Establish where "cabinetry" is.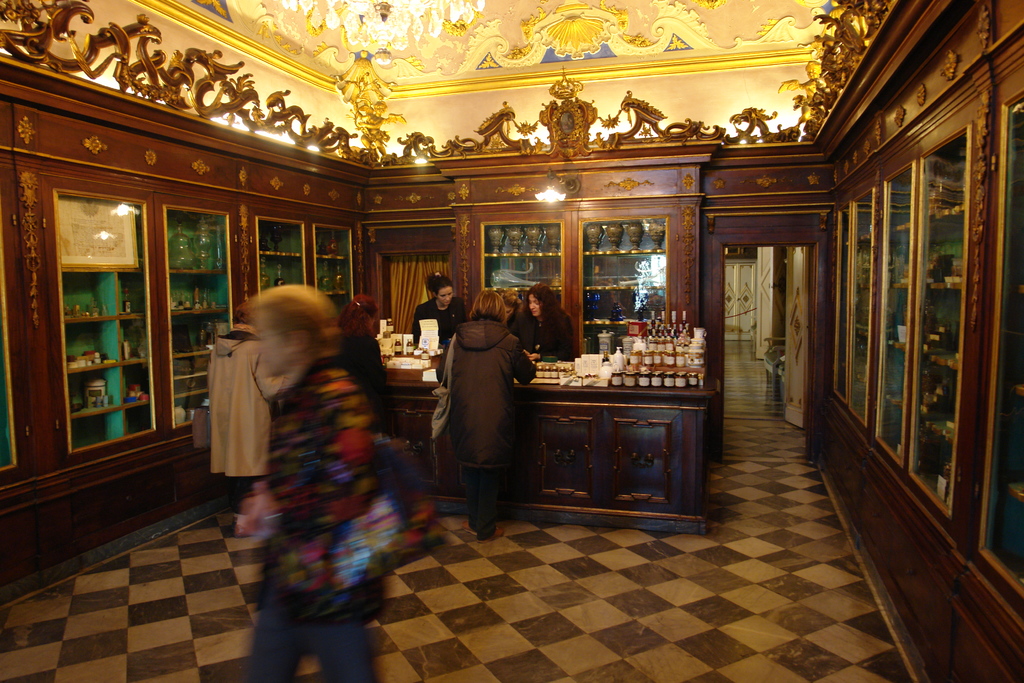
Established at bbox=[495, 300, 746, 532].
